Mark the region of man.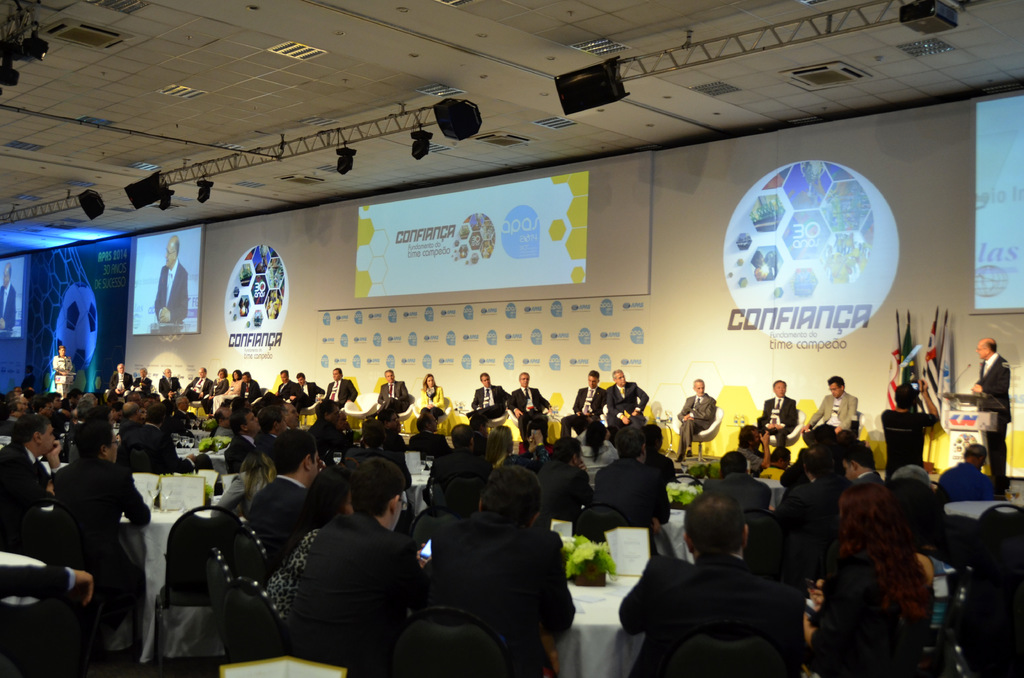
Region: (726, 426, 757, 471).
